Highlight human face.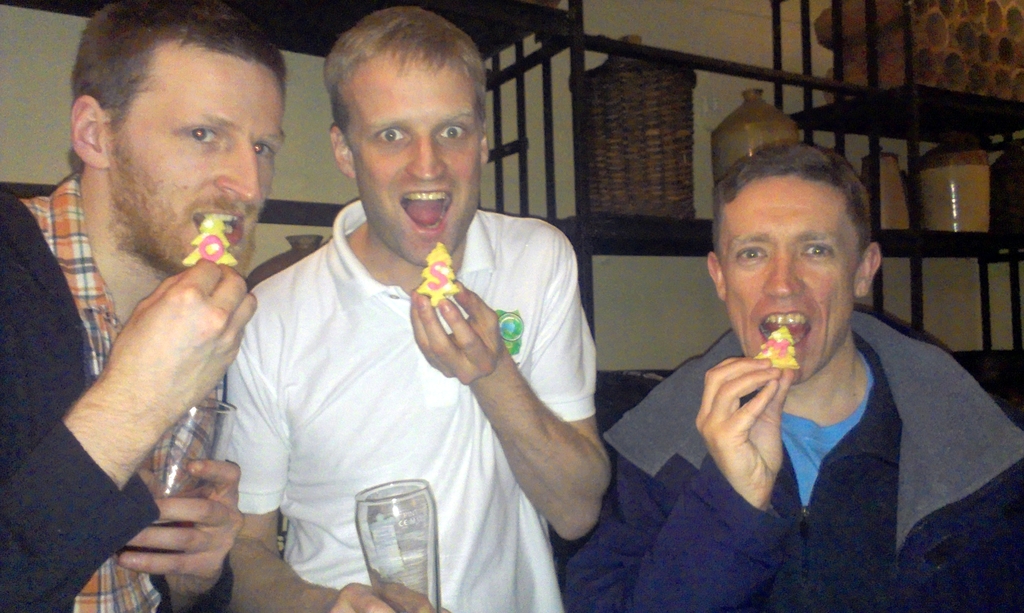
Highlighted region: <bbox>102, 53, 282, 269</bbox>.
